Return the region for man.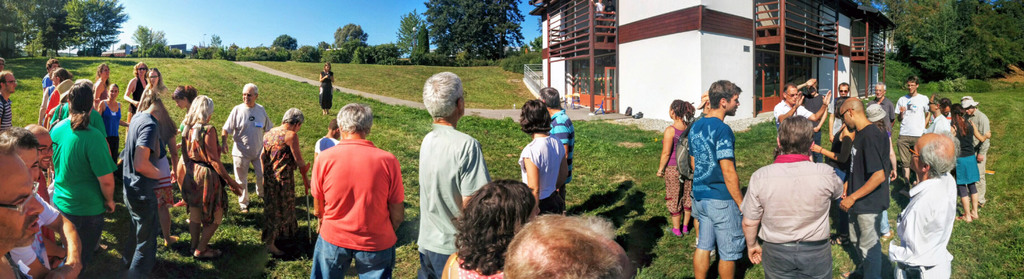
298/97/403/277.
